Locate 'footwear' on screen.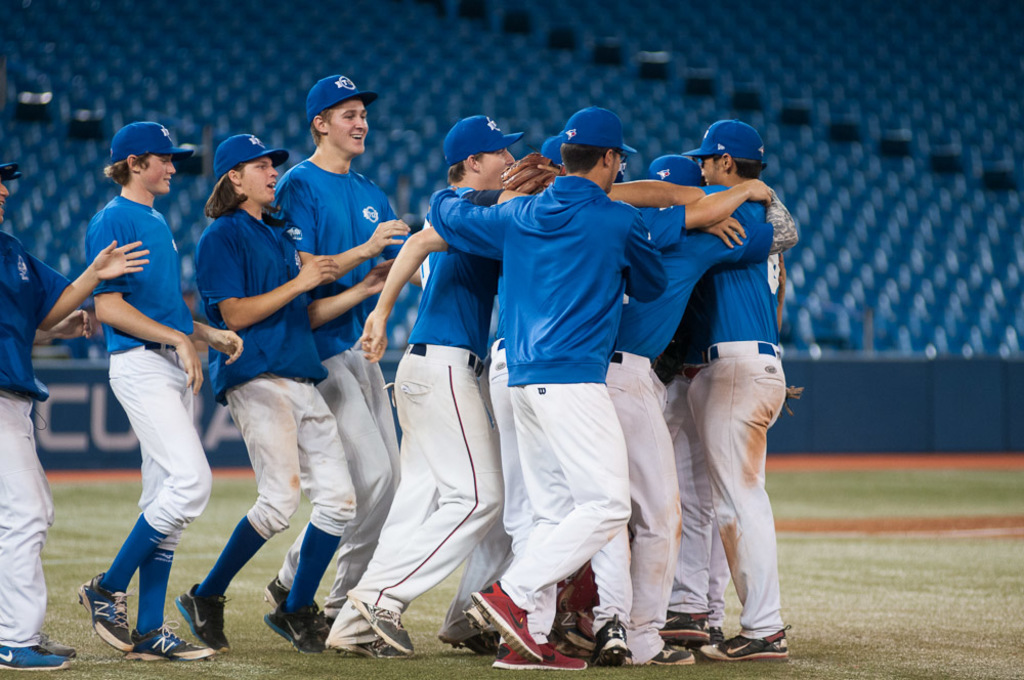
On screen at x1=641, y1=647, x2=695, y2=664.
